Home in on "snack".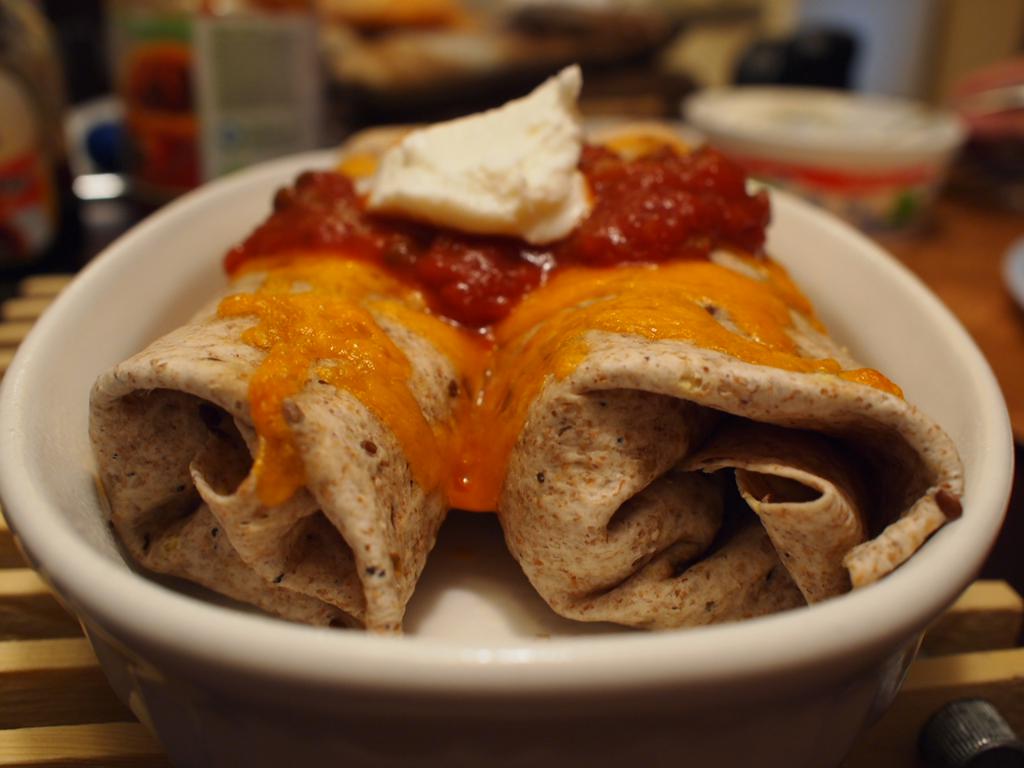
Homed in at BBox(86, 89, 923, 702).
